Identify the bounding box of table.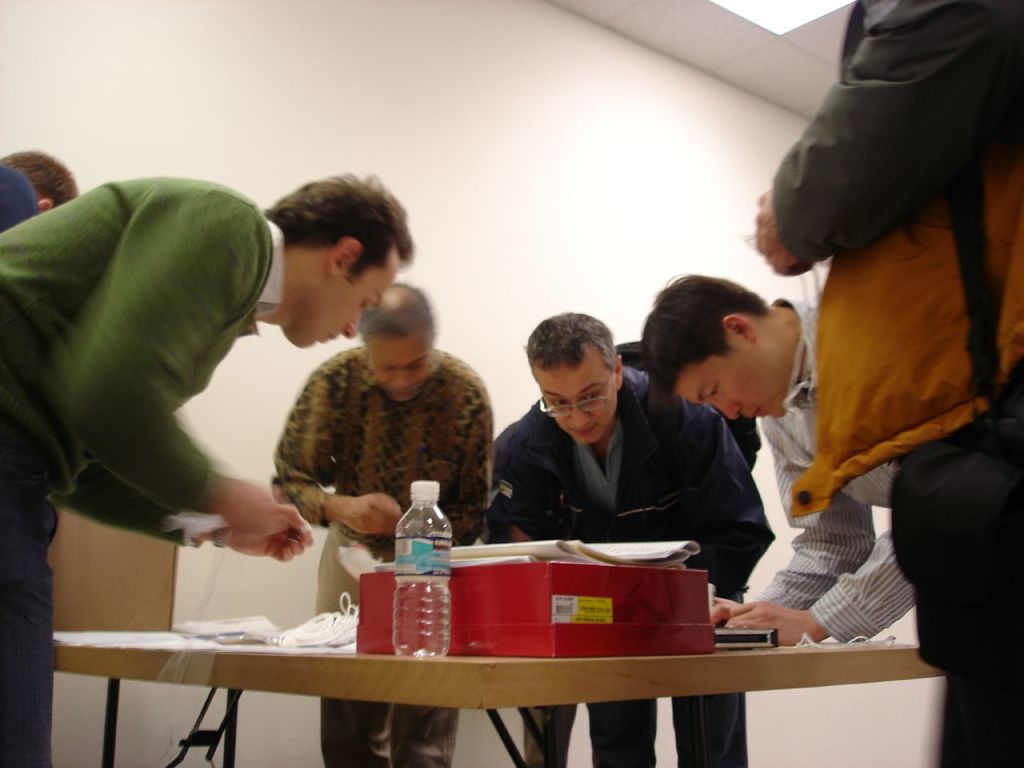
<box>60,479,937,746</box>.
